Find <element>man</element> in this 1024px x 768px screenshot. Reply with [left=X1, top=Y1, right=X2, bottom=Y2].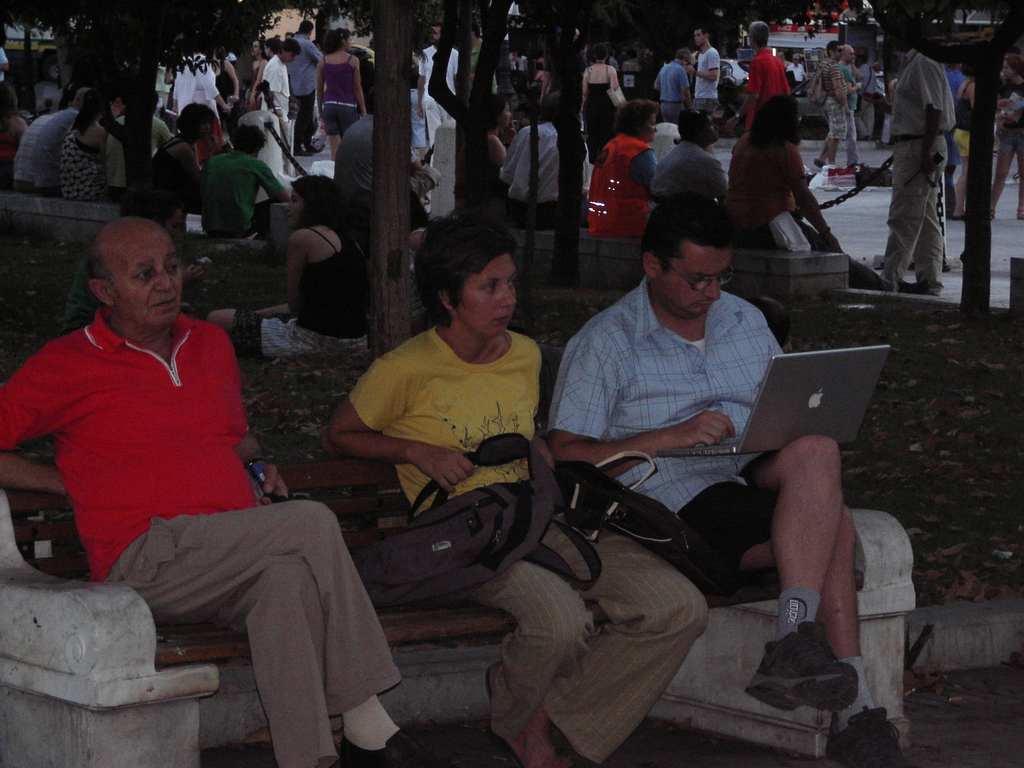
[left=415, top=24, right=458, bottom=145].
